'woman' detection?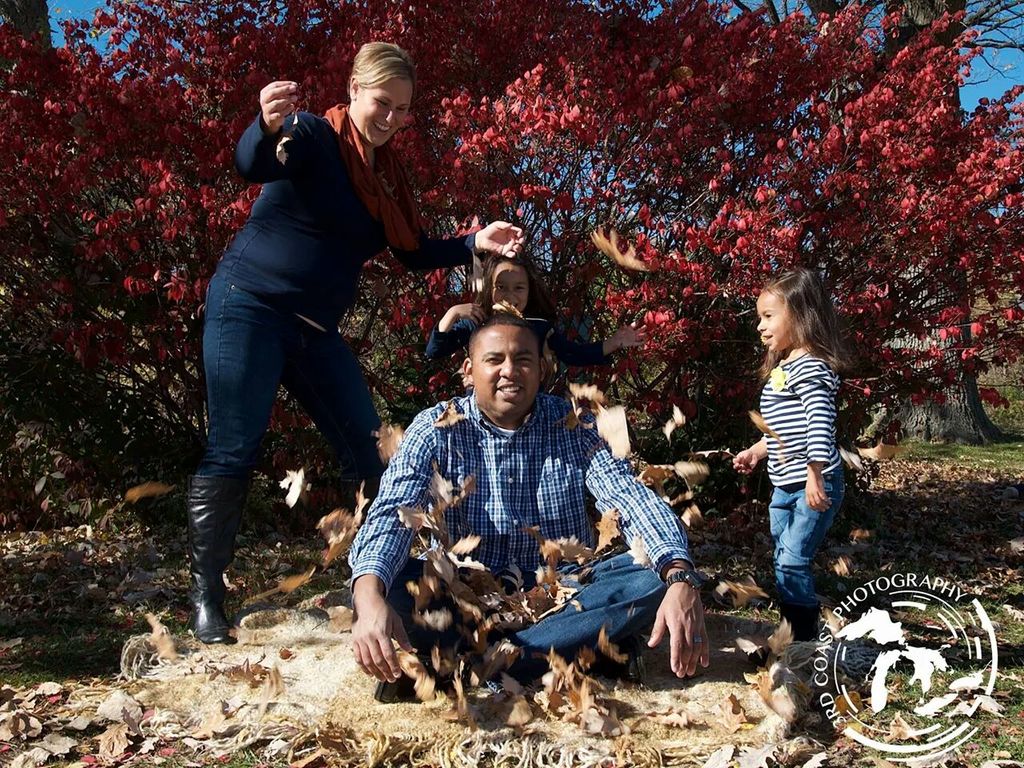
rect(193, 42, 525, 642)
